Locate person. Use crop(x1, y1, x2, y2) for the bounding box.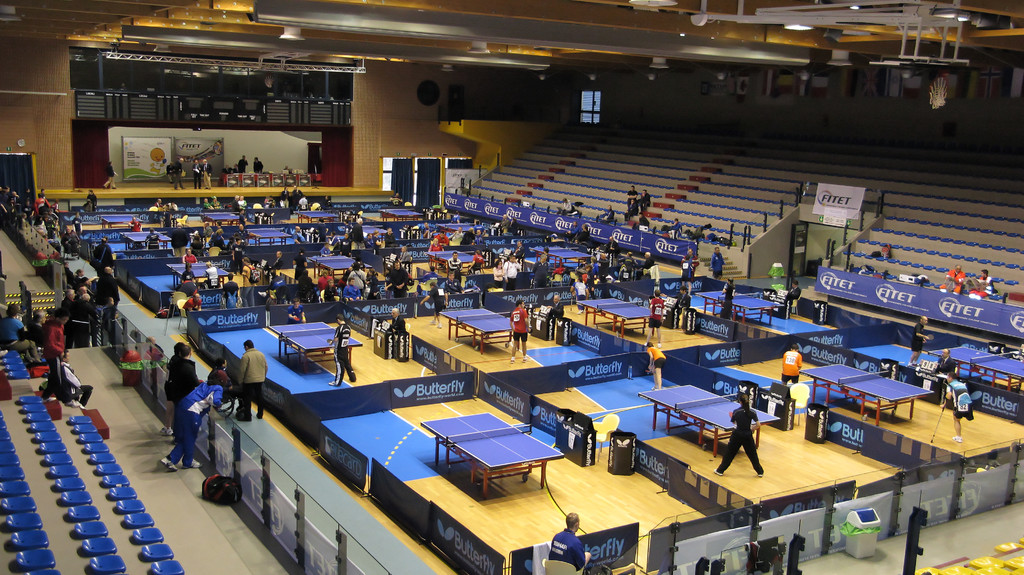
crop(87, 189, 96, 210).
